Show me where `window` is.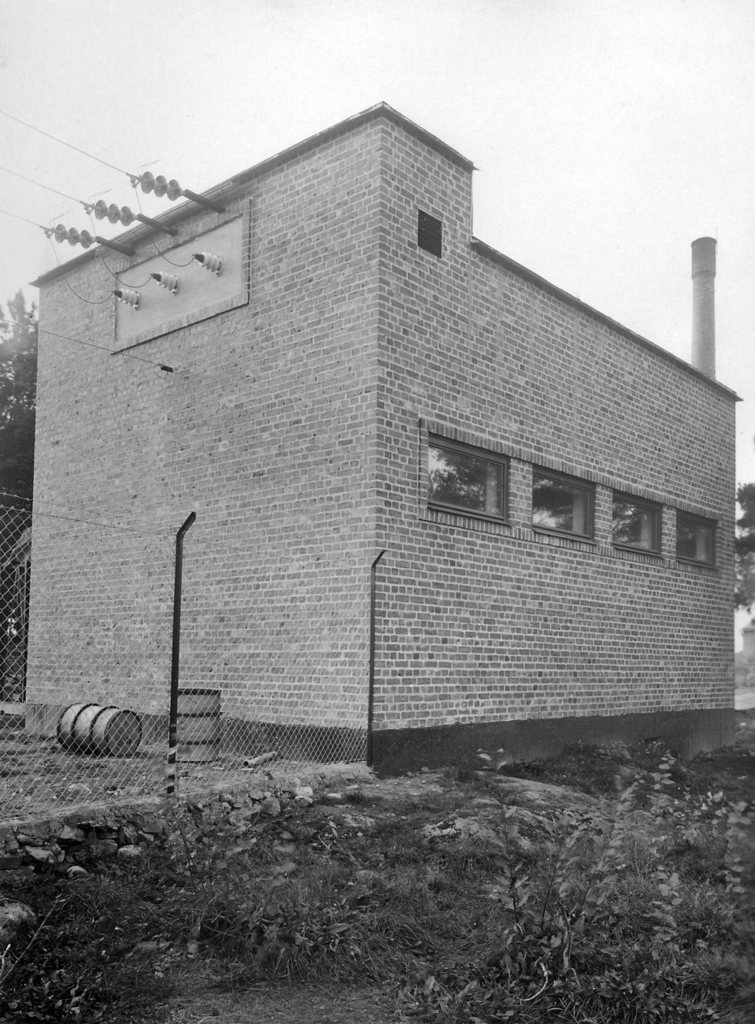
`window` is at locate(671, 517, 711, 578).
